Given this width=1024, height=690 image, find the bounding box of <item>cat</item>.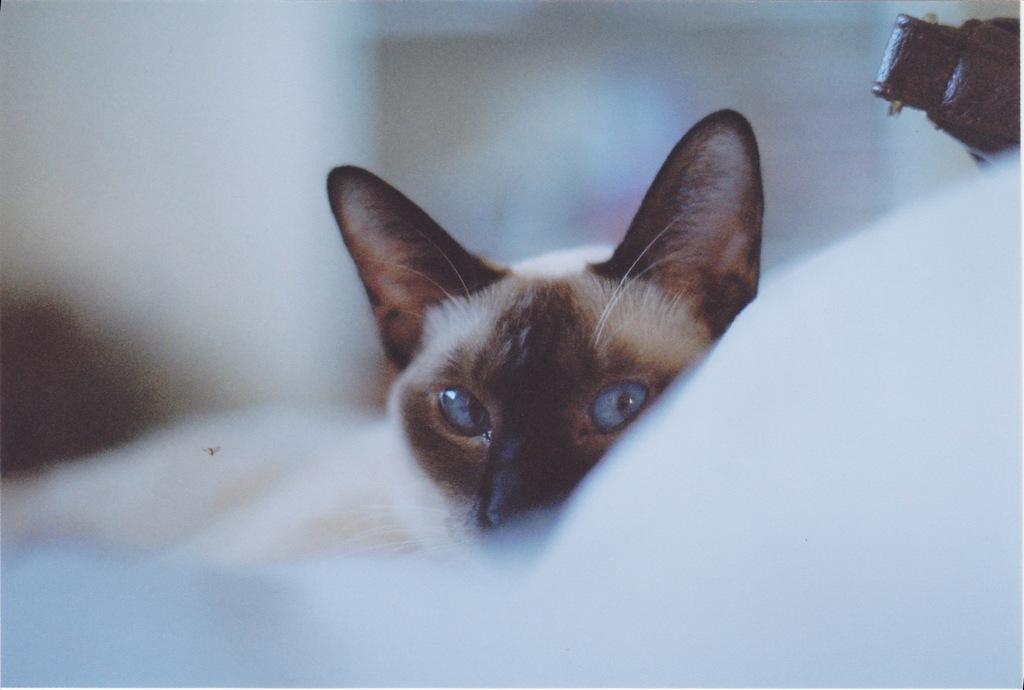
bbox(2, 106, 764, 565).
